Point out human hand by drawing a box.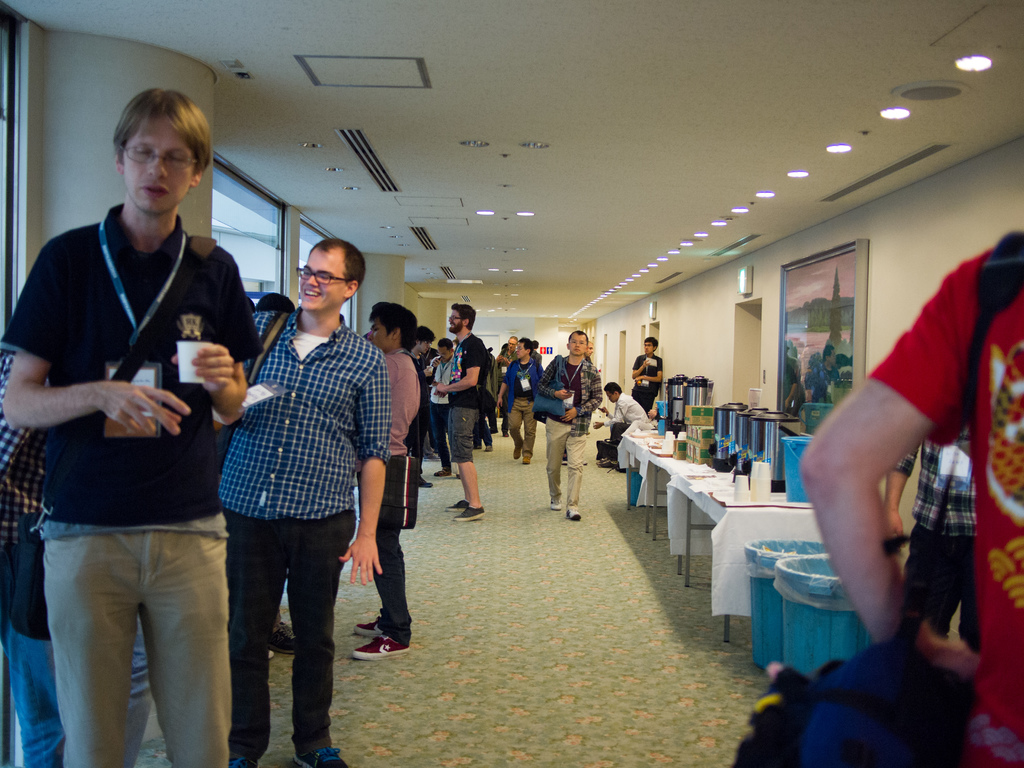
select_region(883, 507, 907, 559).
